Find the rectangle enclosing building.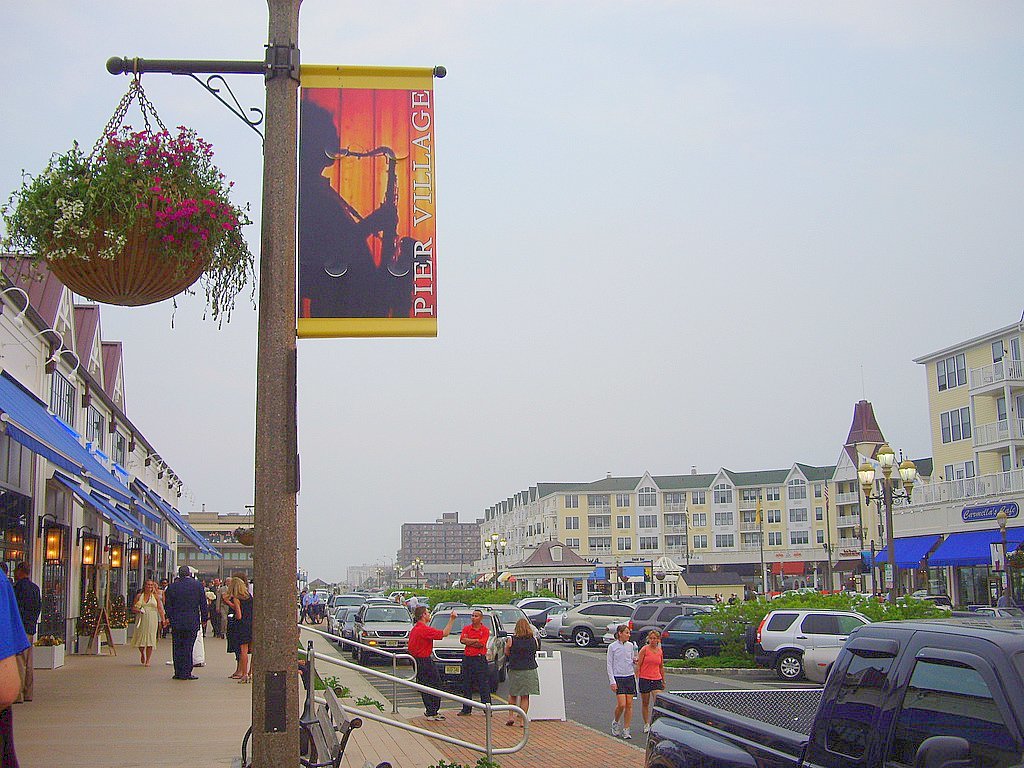
left=0, top=249, right=183, bottom=674.
